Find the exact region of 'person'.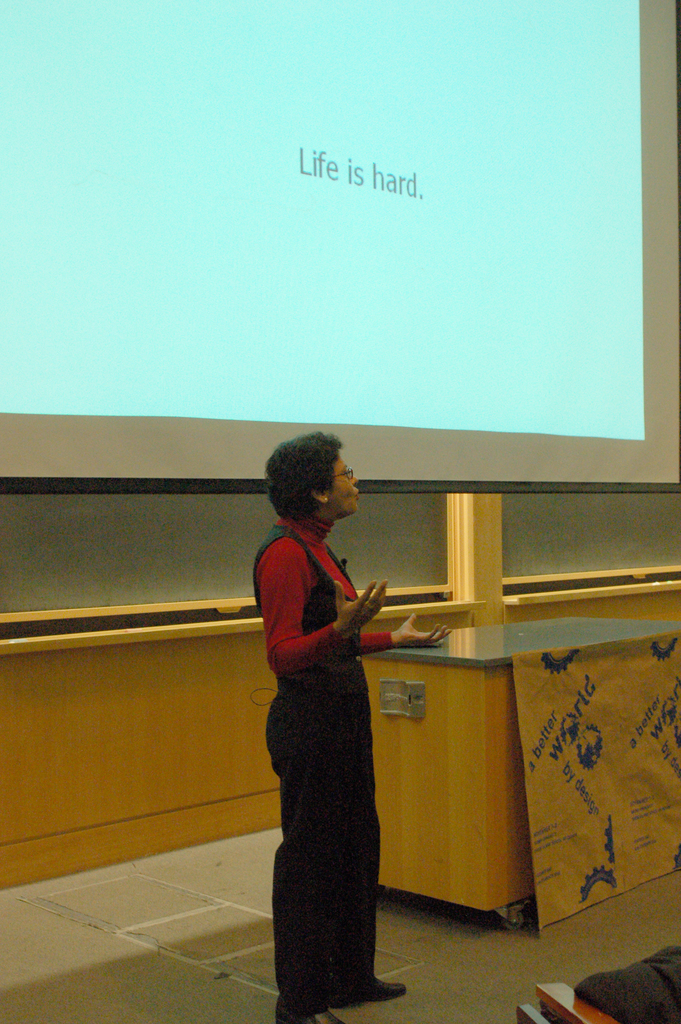
Exact region: box=[242, 426, 418, 1021].
